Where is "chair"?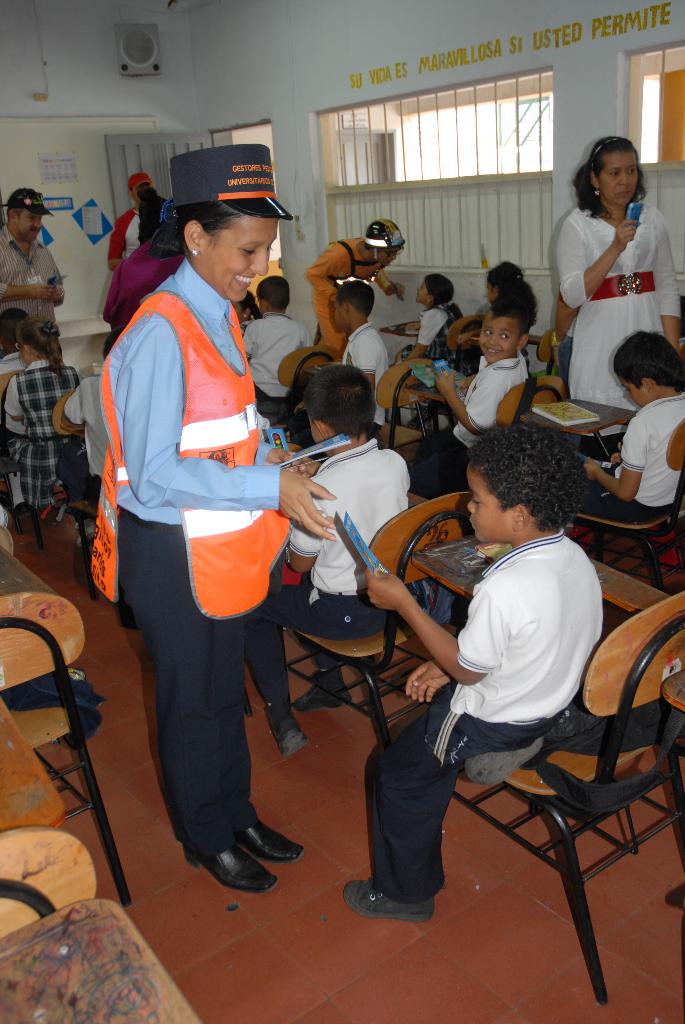
detection(0, 596, 131, 915).
